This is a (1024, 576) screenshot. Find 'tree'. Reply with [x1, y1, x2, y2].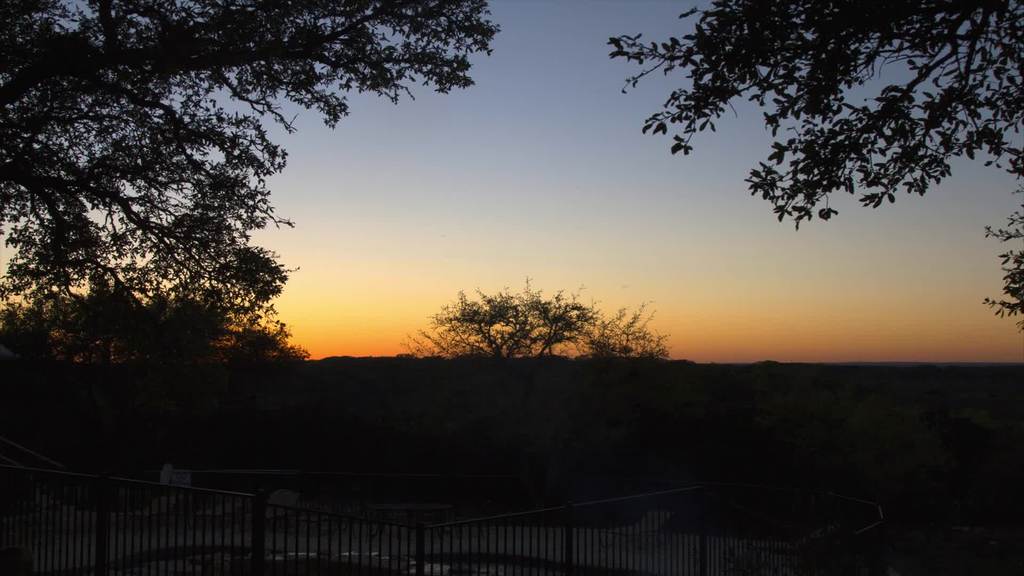
[403, 273, 670, 427].
